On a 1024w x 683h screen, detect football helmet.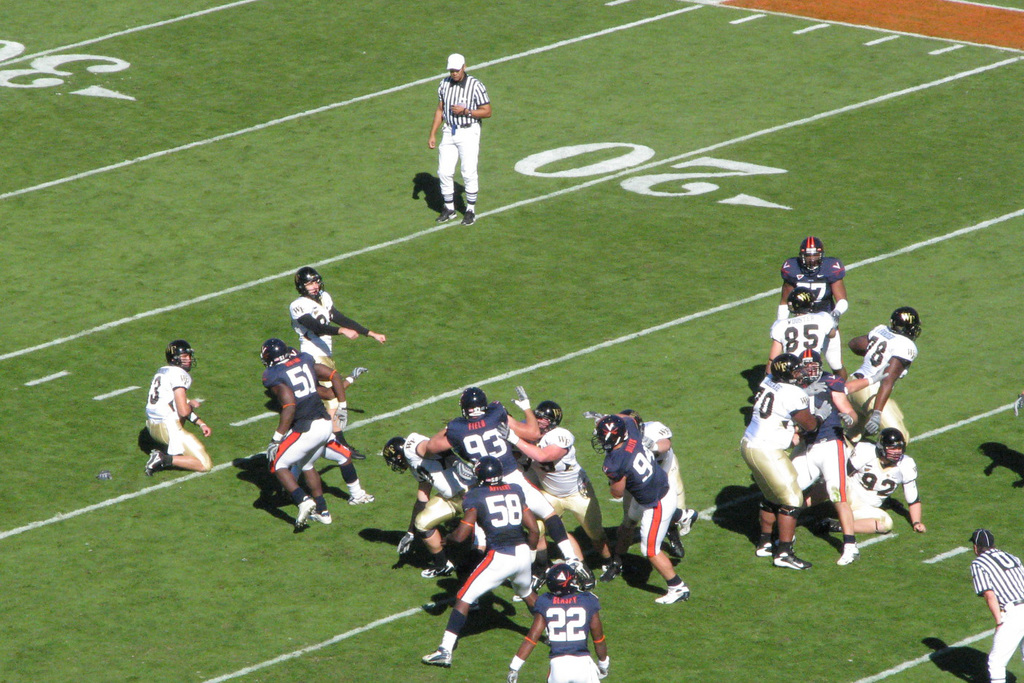
bbox=[458, 385, 489, 420].
